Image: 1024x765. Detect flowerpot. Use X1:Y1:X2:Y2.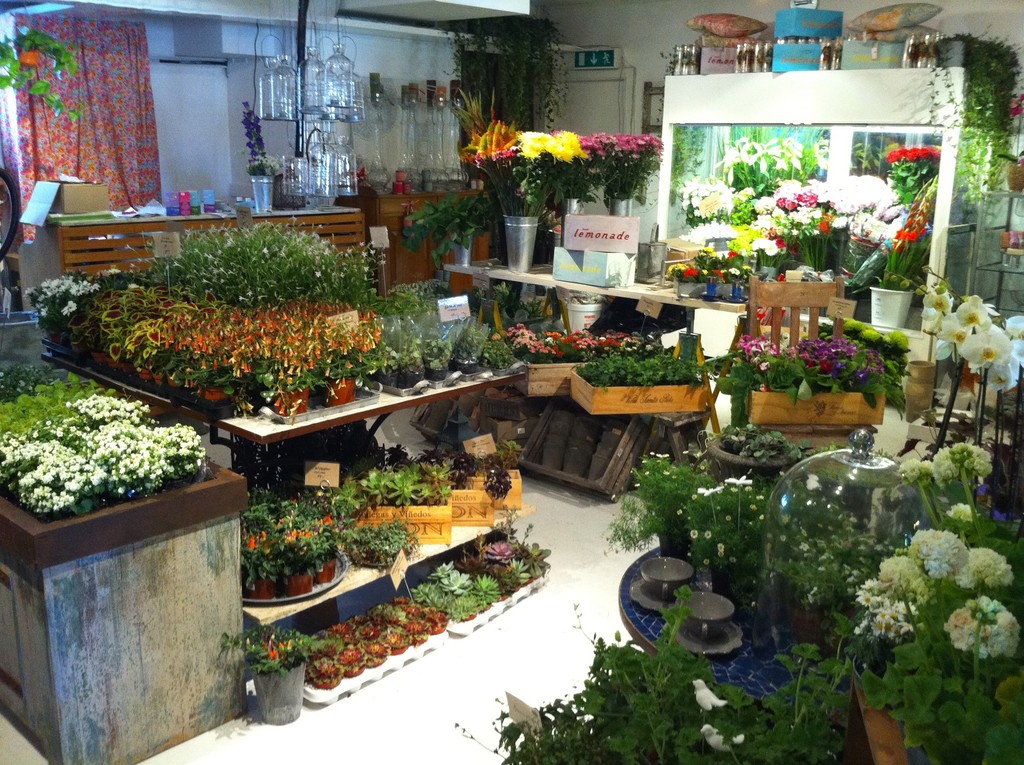
455:239:470:269.
